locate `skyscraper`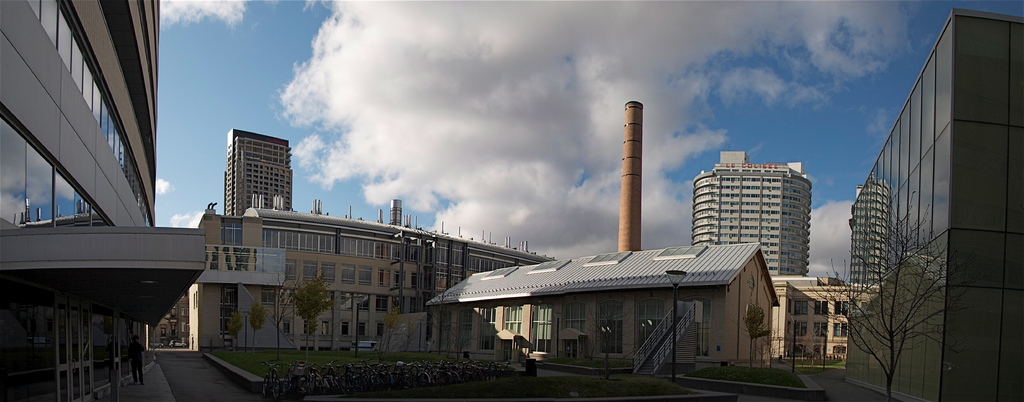
box=[220, 122, 292, 218]
